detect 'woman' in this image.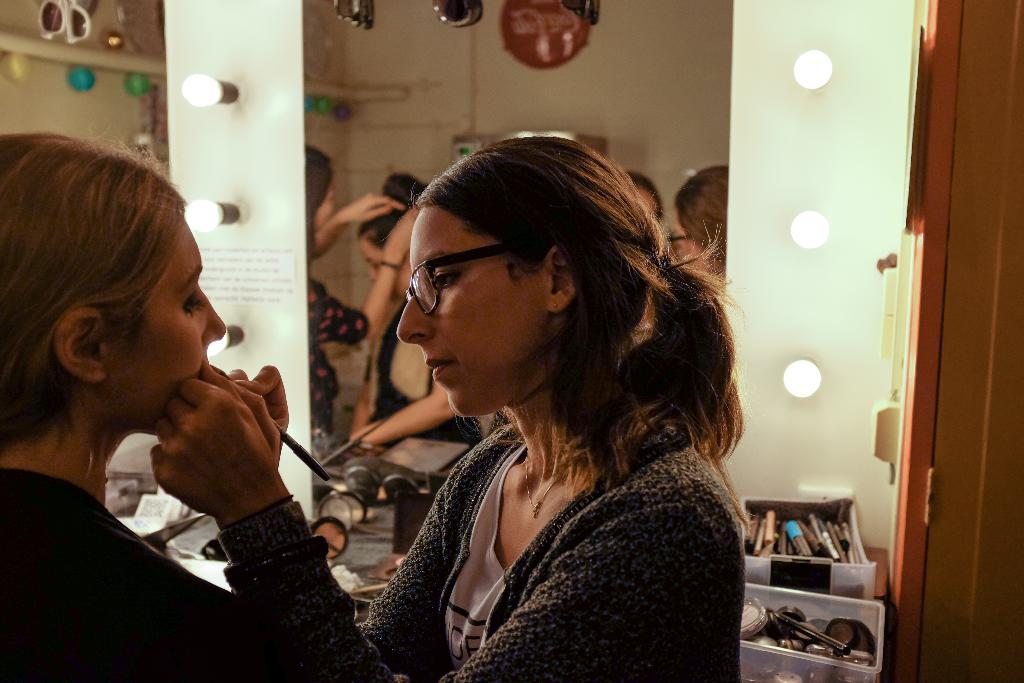
Detection: <bbox>661, 165, 746, 286</bbox>.
